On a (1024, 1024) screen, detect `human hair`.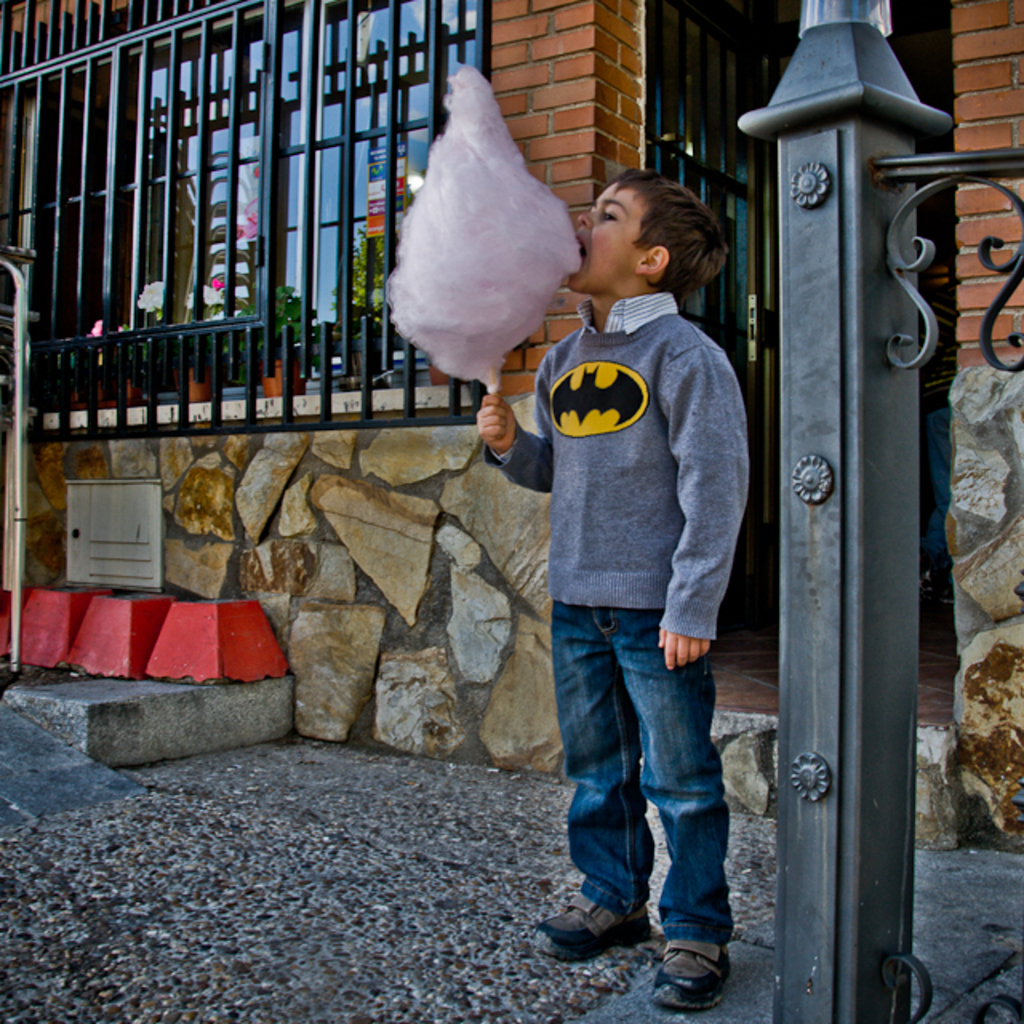
rect(610, 163, 734, 301).
